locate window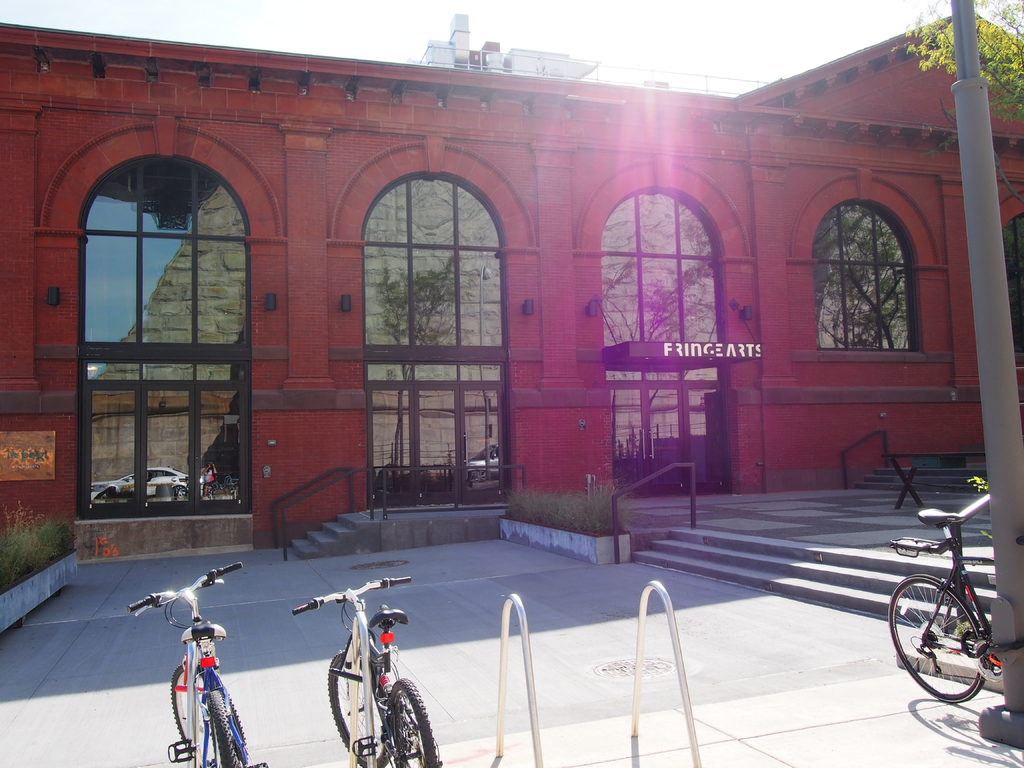
[x1=810, y1=202, x2=918, y2=349]
